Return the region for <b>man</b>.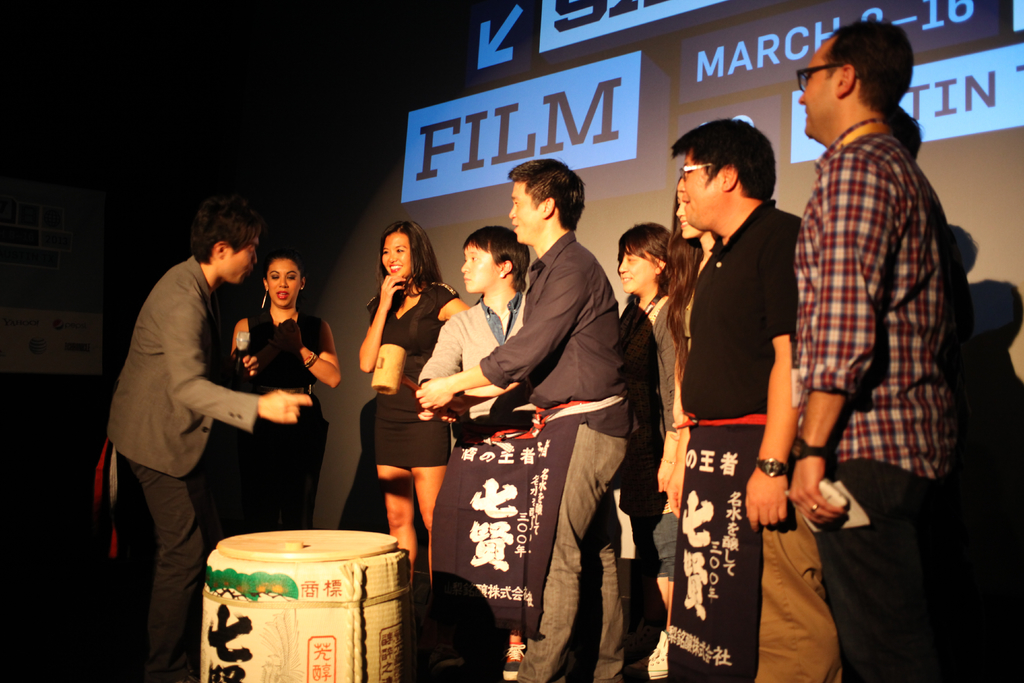
99,197,319,682.
